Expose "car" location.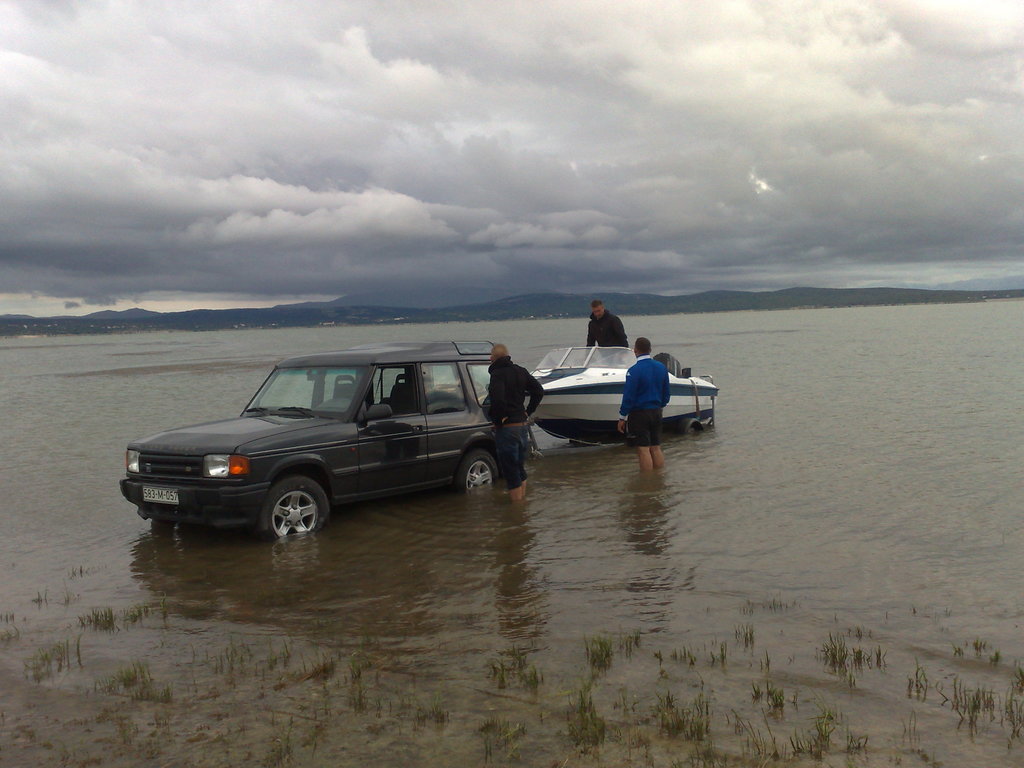
Exposed at box(121, 344, 531, 550).
